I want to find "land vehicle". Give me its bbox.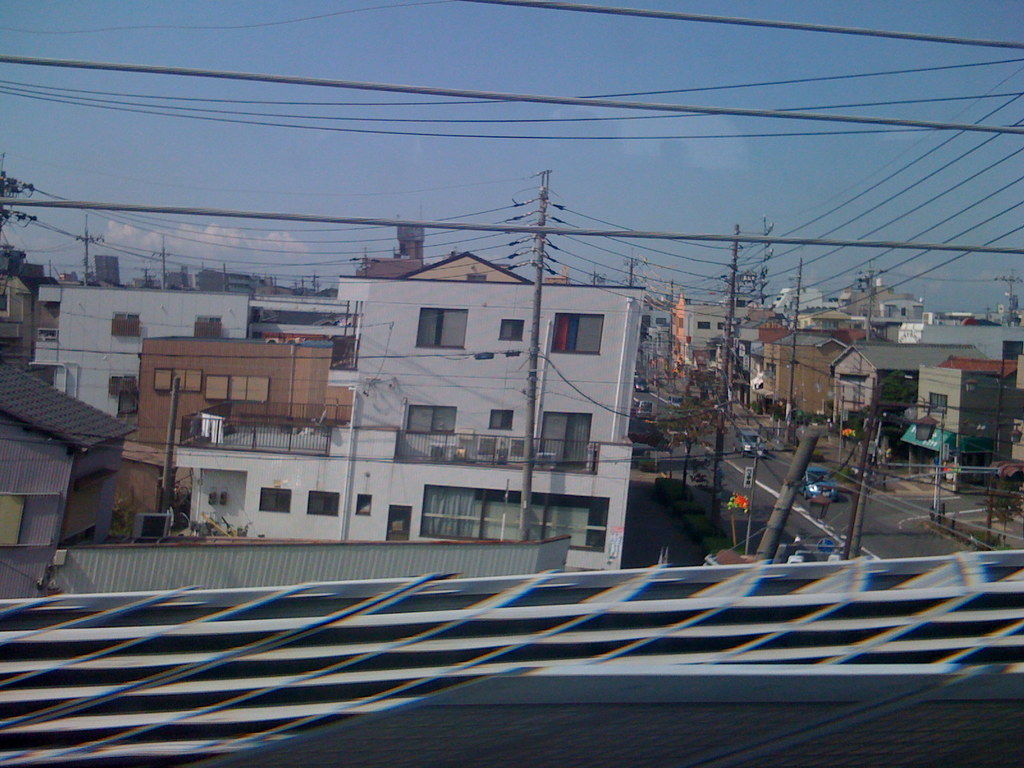
{"left": 737, "top": 433, "right": 767, "bottom": 456}.
